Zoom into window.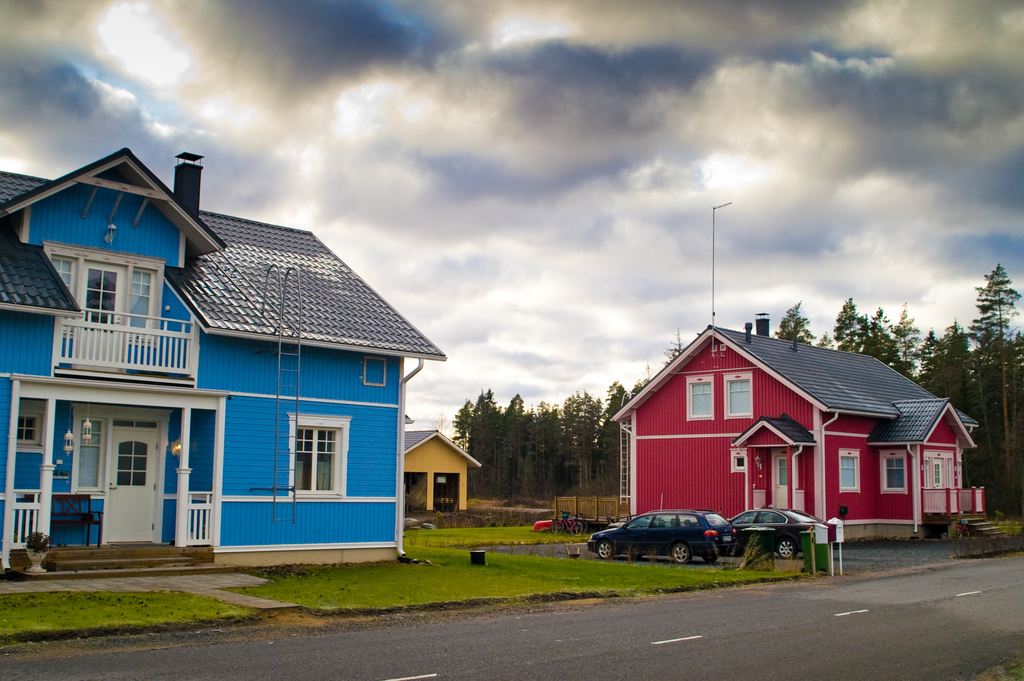
Zoom target: [left=929, top=455, right=938, bottom=484].
